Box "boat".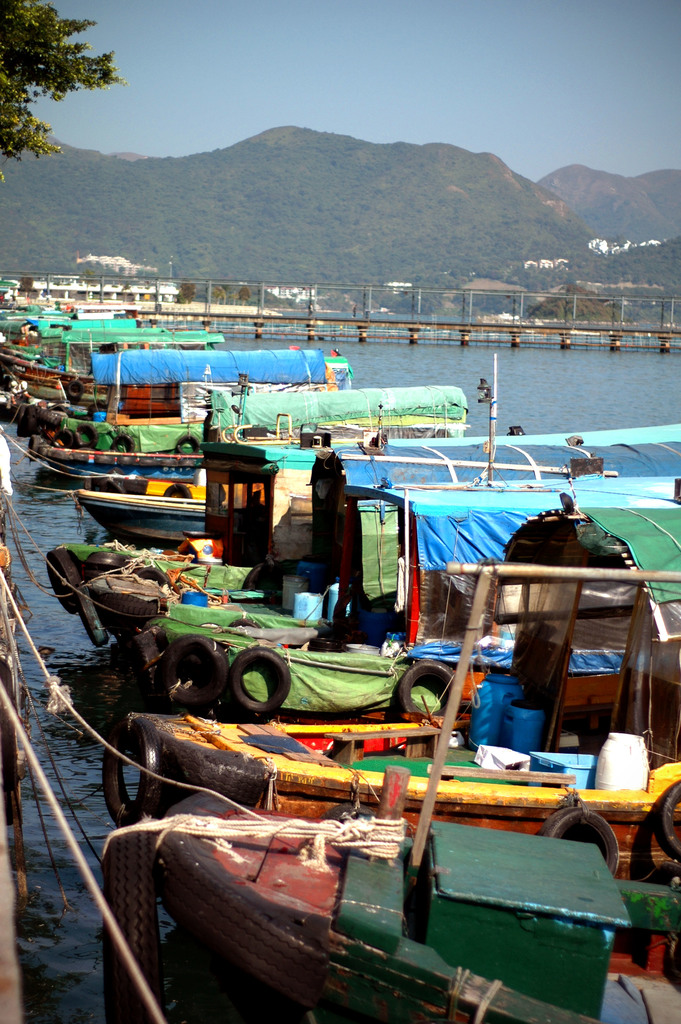
(117, 665, 636, 1009).
